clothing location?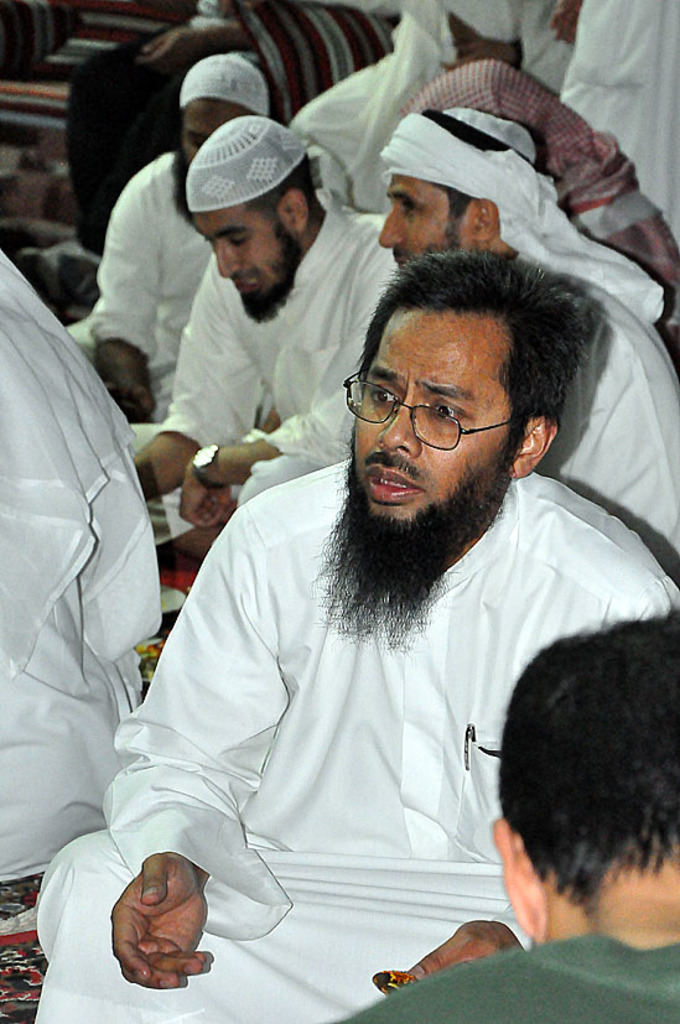
524:256:679:583
